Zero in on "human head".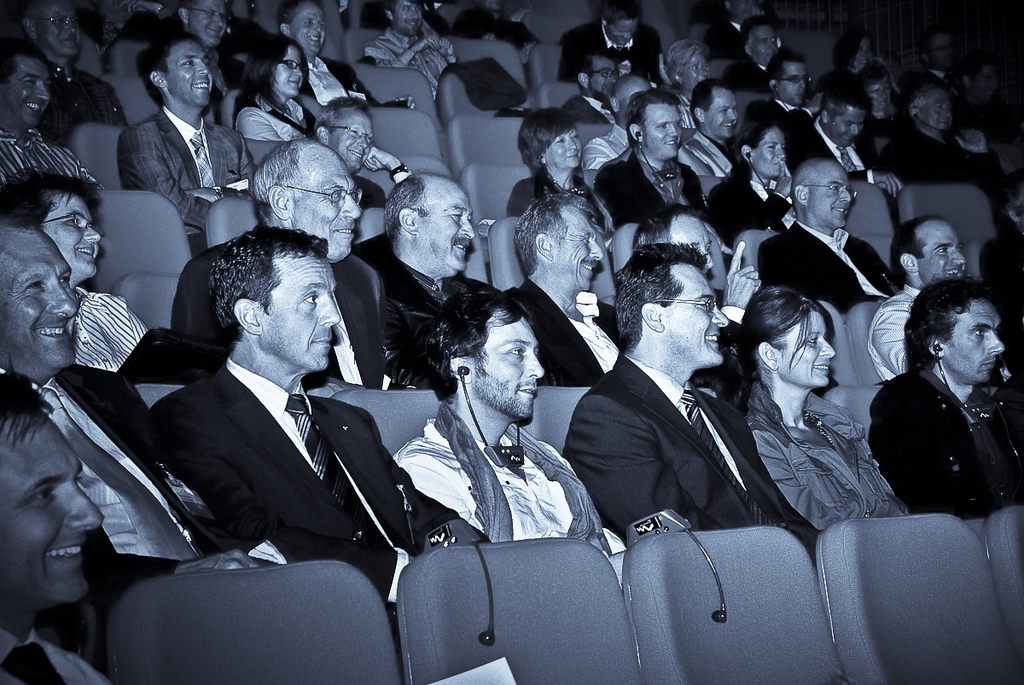
Zeroed in: crop(820, 78, 872, 147).
